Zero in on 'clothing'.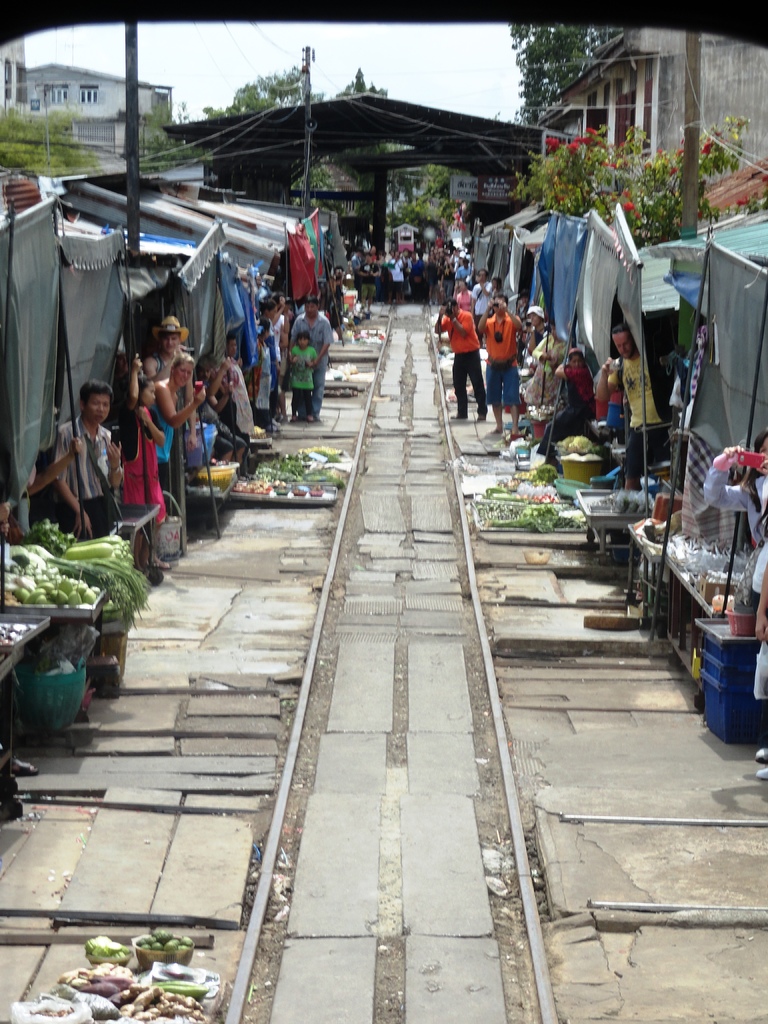
Zeroed in: 474,278,492,322.
